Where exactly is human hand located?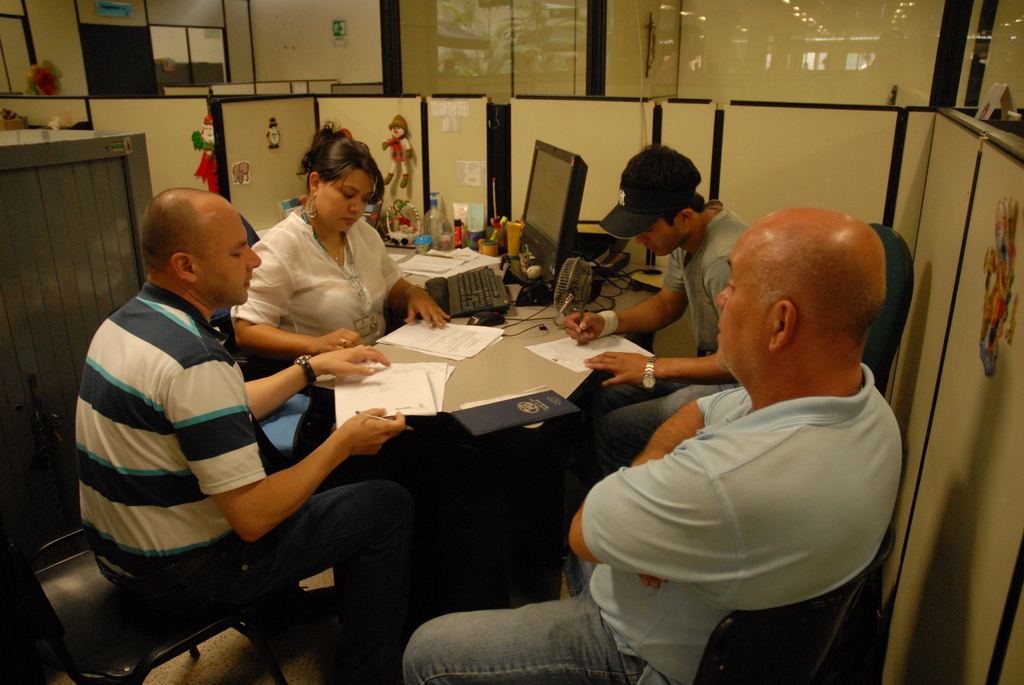
Its bounding box is 314:343:393:381.
